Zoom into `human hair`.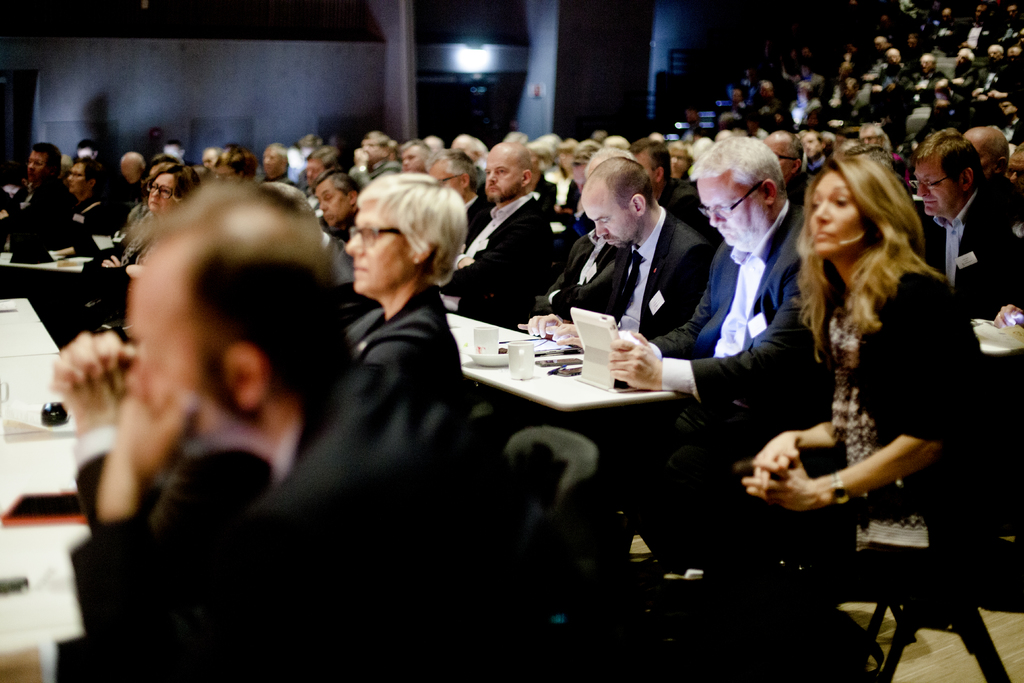
Zoom target: region(364, 129, 390, 157).
